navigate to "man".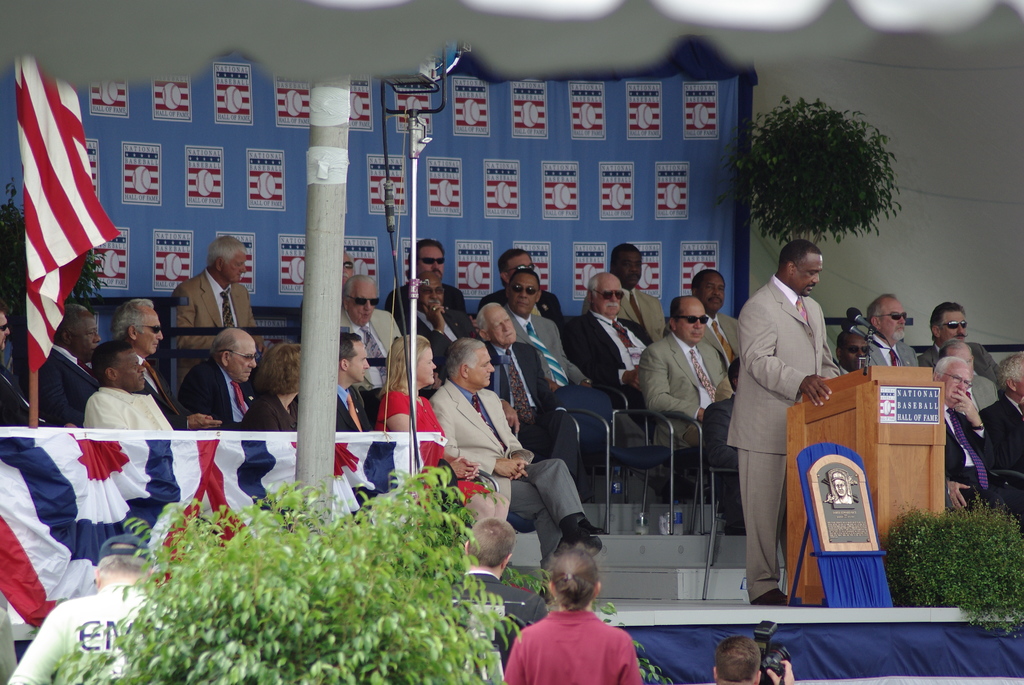
Navigation target: {"x1": 168, "y1": 234, "x2": 270, "y2": 393}.
